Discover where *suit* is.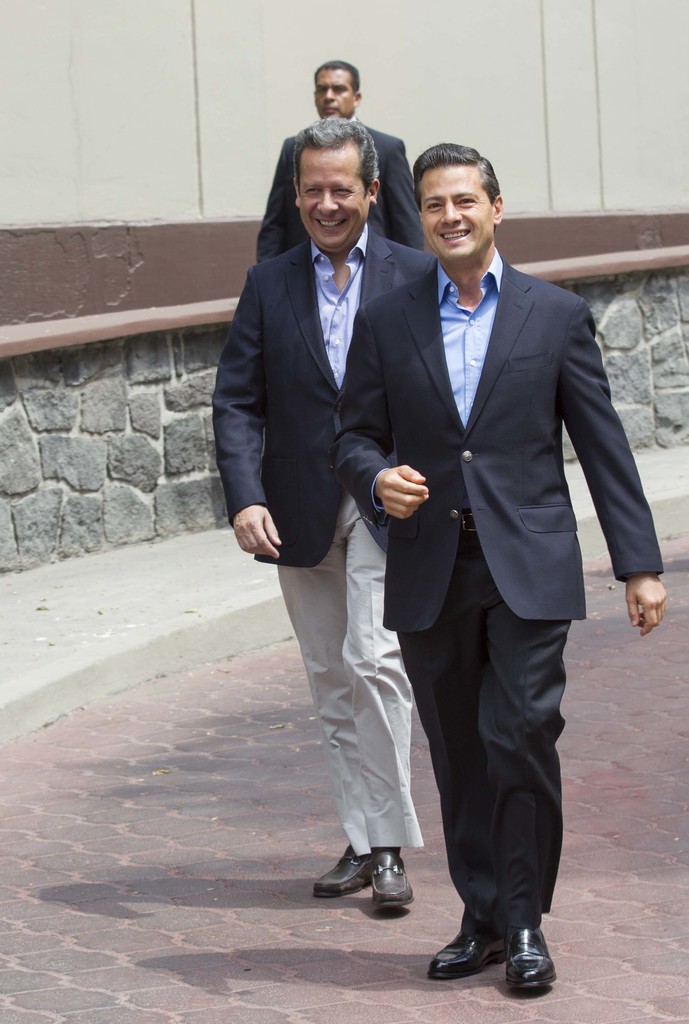
Discovered at 337:248:665:941.
